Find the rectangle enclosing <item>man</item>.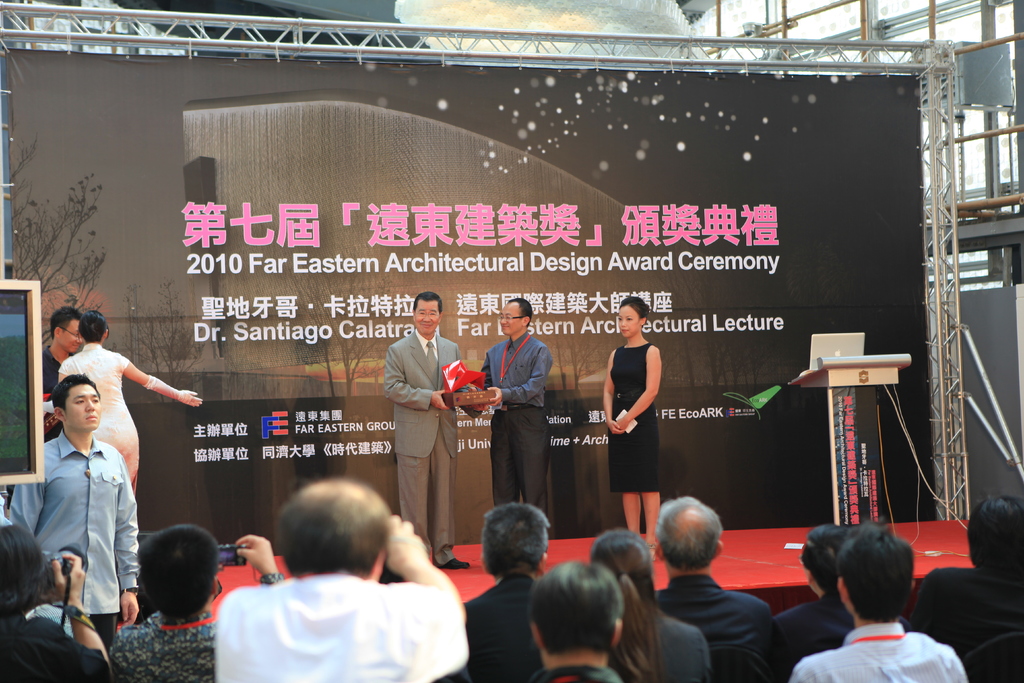
{"x1": 383, "y1": 293, "x2": 486, "y2": 568}.
